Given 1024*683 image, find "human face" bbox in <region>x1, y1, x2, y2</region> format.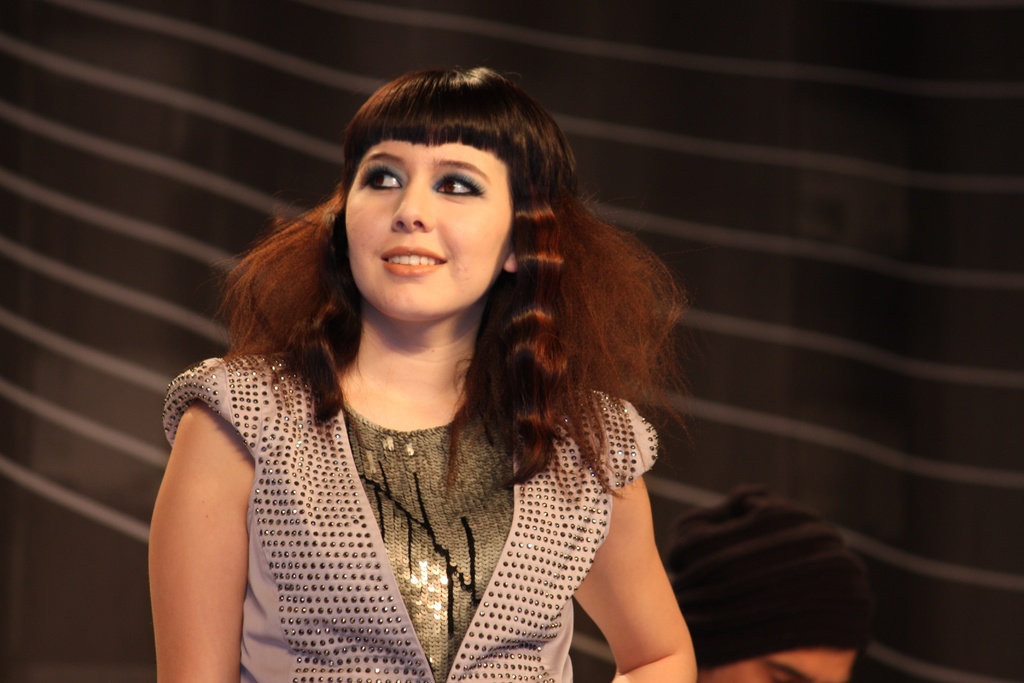
<region>348, 138, 513, 324</region>.
